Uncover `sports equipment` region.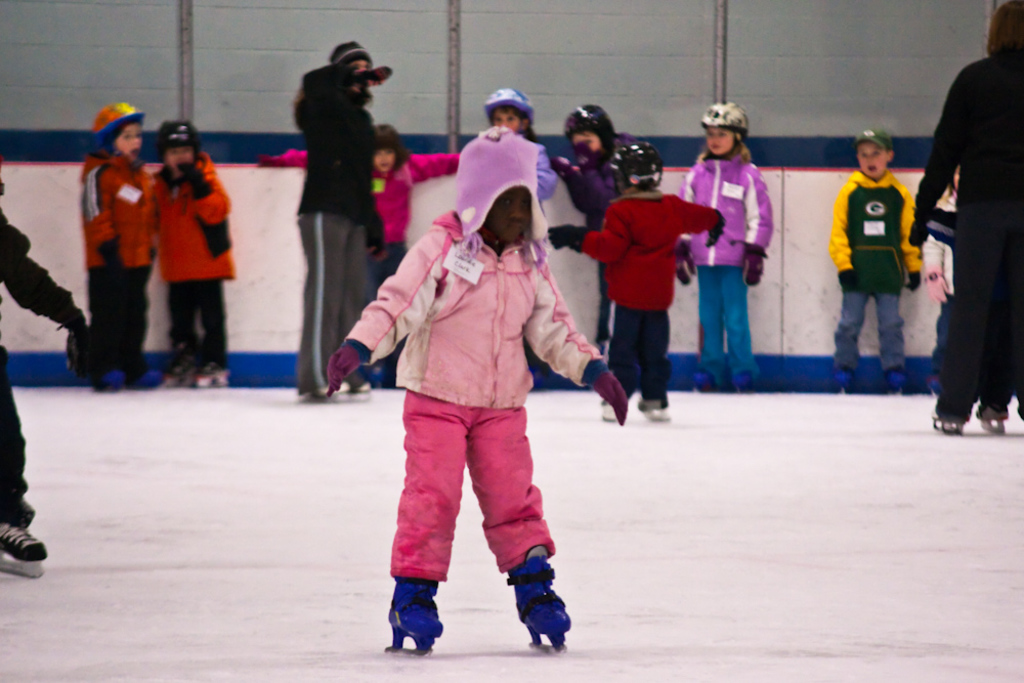
Uncovered: (x1=733, y1=366, x2=762, y2=395).
